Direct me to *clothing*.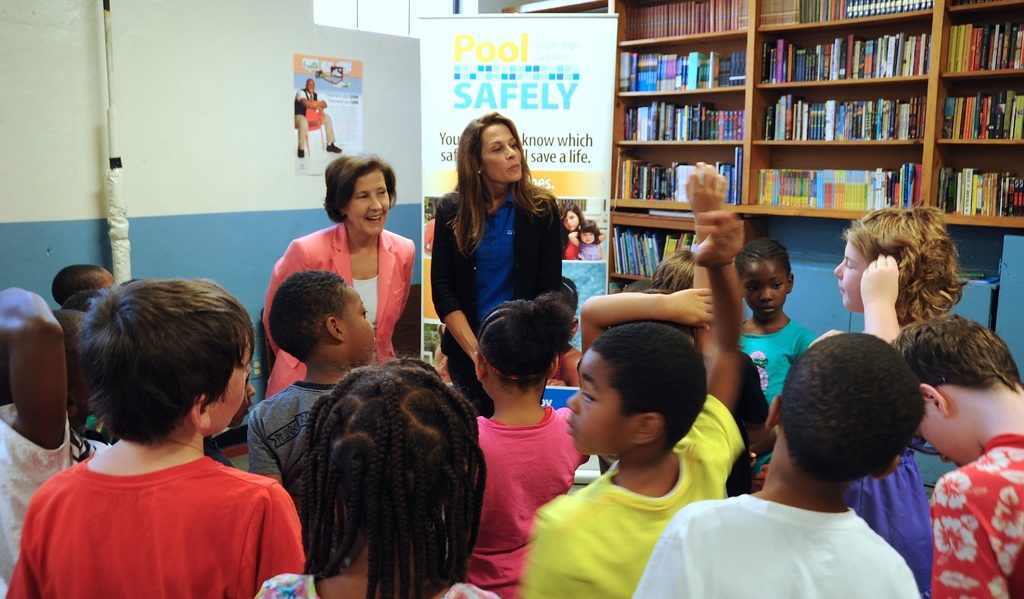
Direction: select_region(253, 566, 500, 598).
